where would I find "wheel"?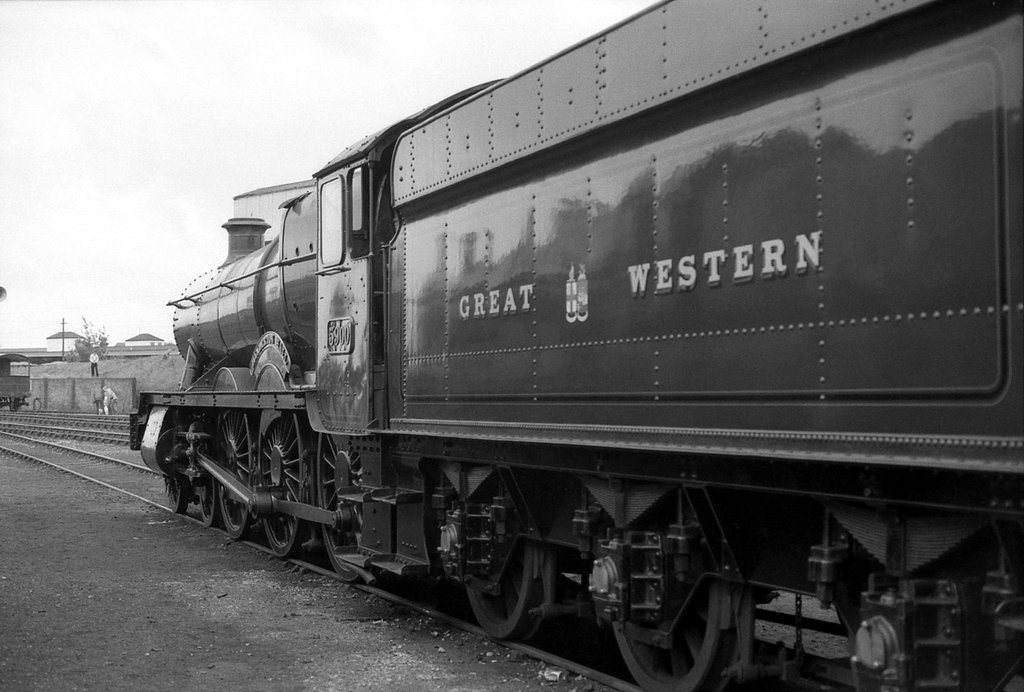
At Rect(464, 501, 544, 636).
